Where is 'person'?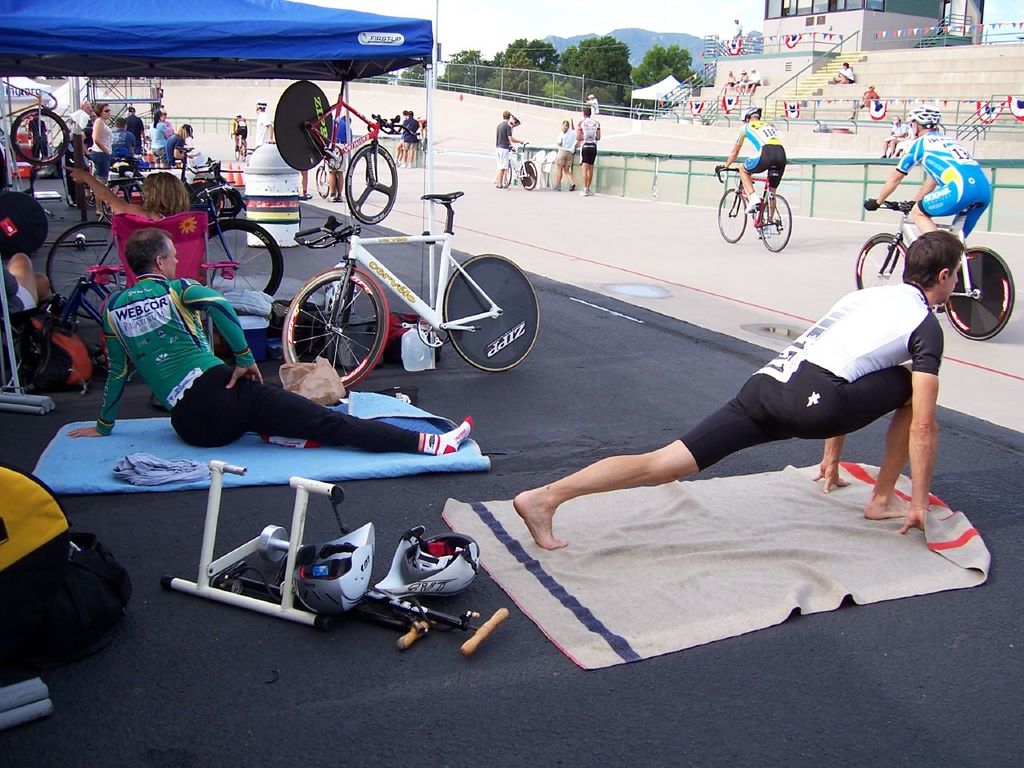
846 85 880 119.
